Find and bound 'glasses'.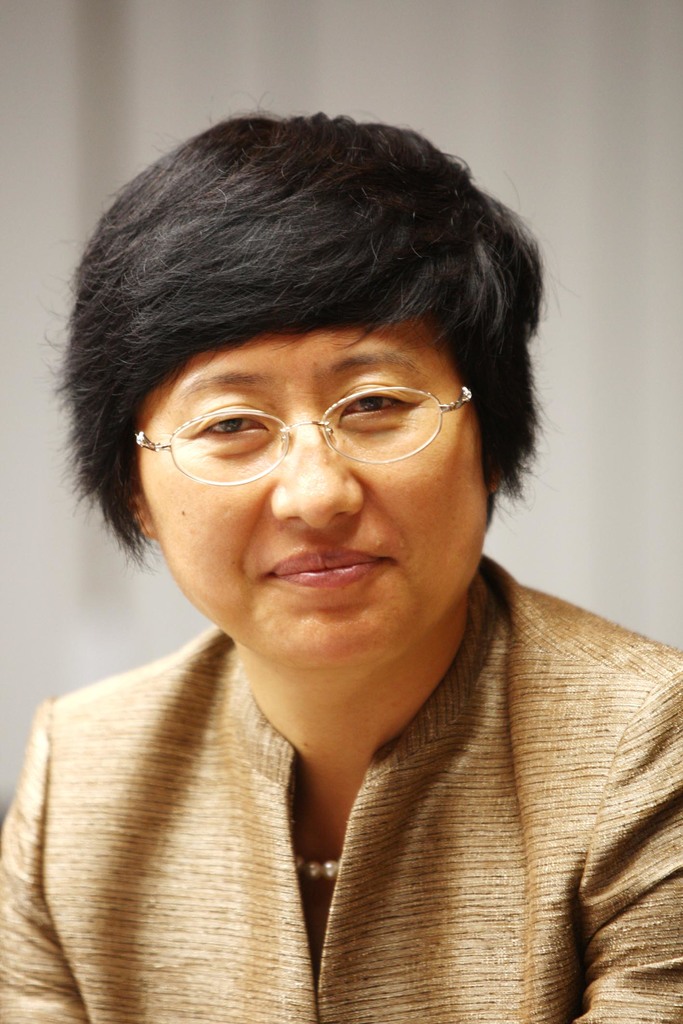
Bound: BBox(136, 364, 475, 475).
